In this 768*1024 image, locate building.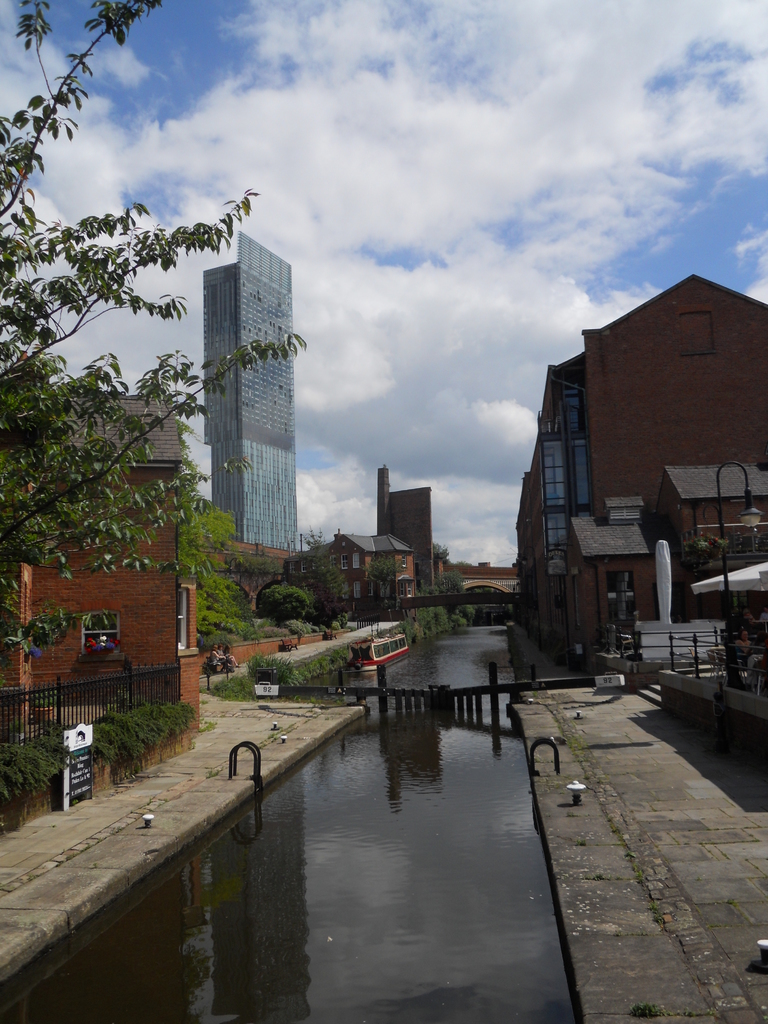
Bounding box: bbox=(0, 376, 204, 727).
